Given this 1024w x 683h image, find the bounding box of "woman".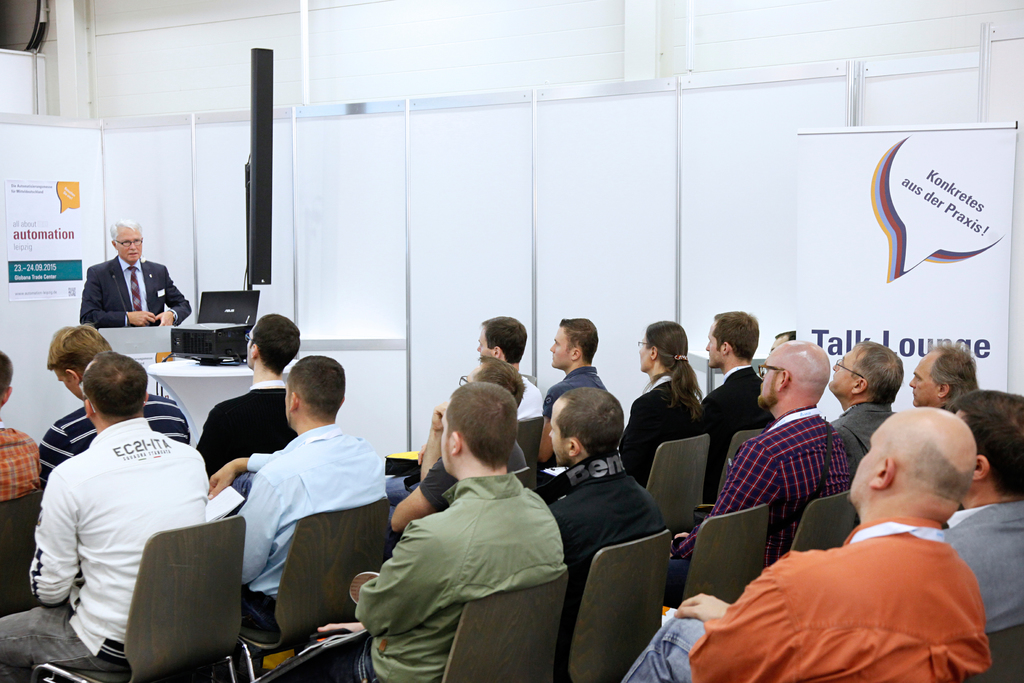
(x1=638, y1=346, x2=714, y2=497).
